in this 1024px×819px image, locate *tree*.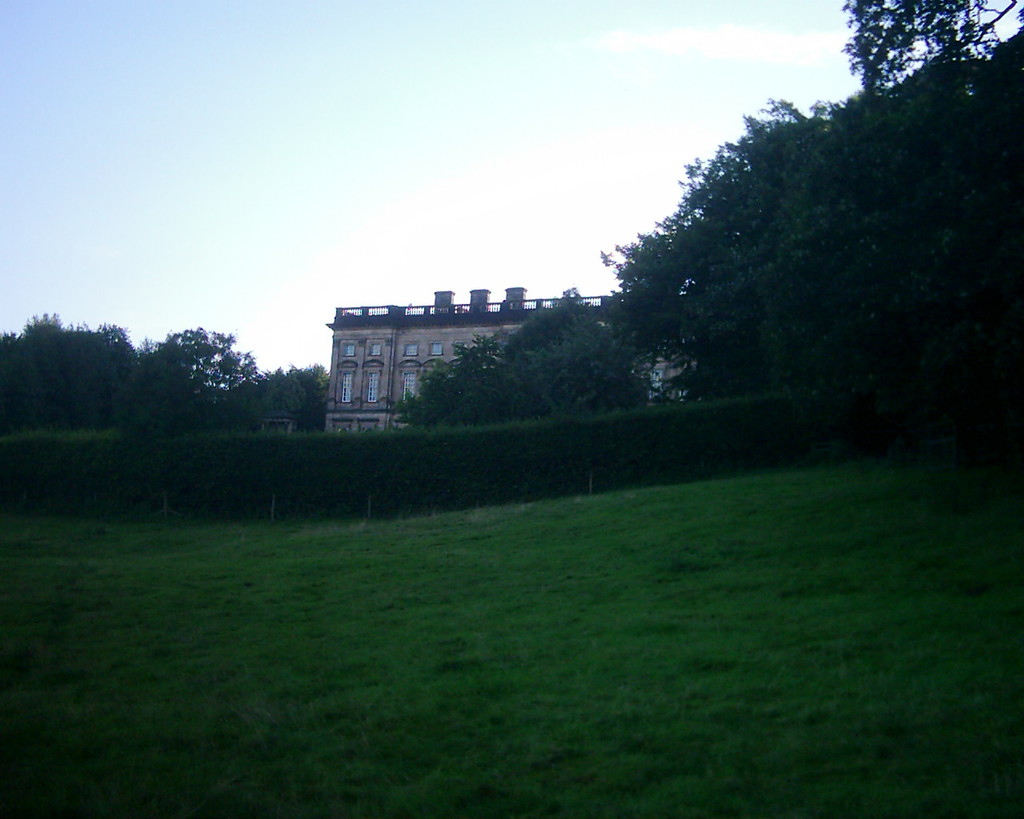
Bounding box: 512 292 666 437.
